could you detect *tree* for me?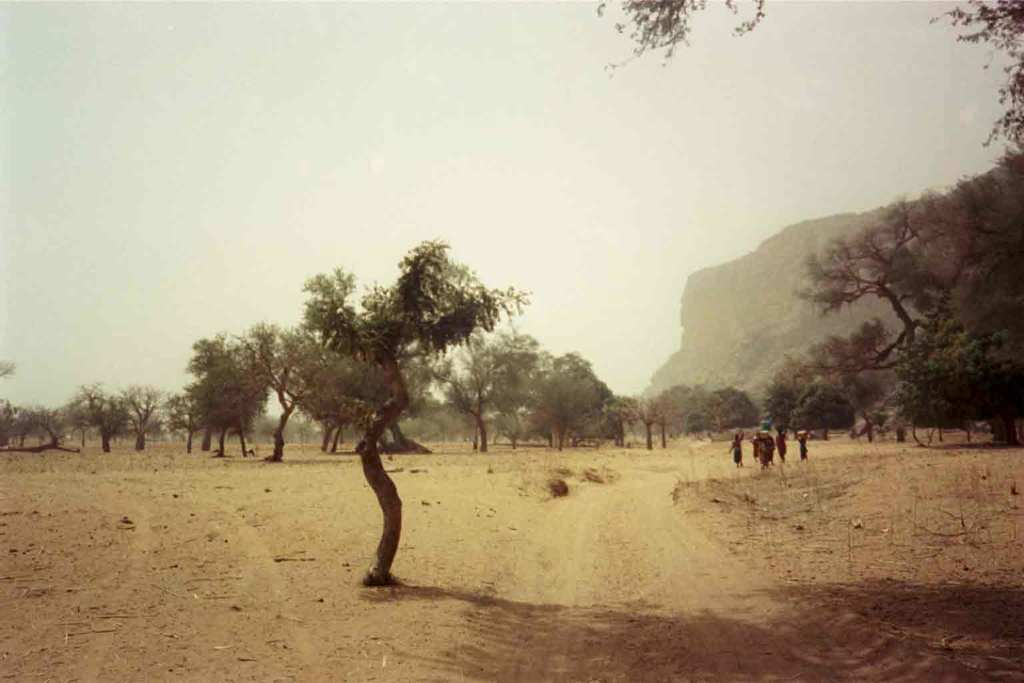
Detection result: (178, 305, 287, 470).
